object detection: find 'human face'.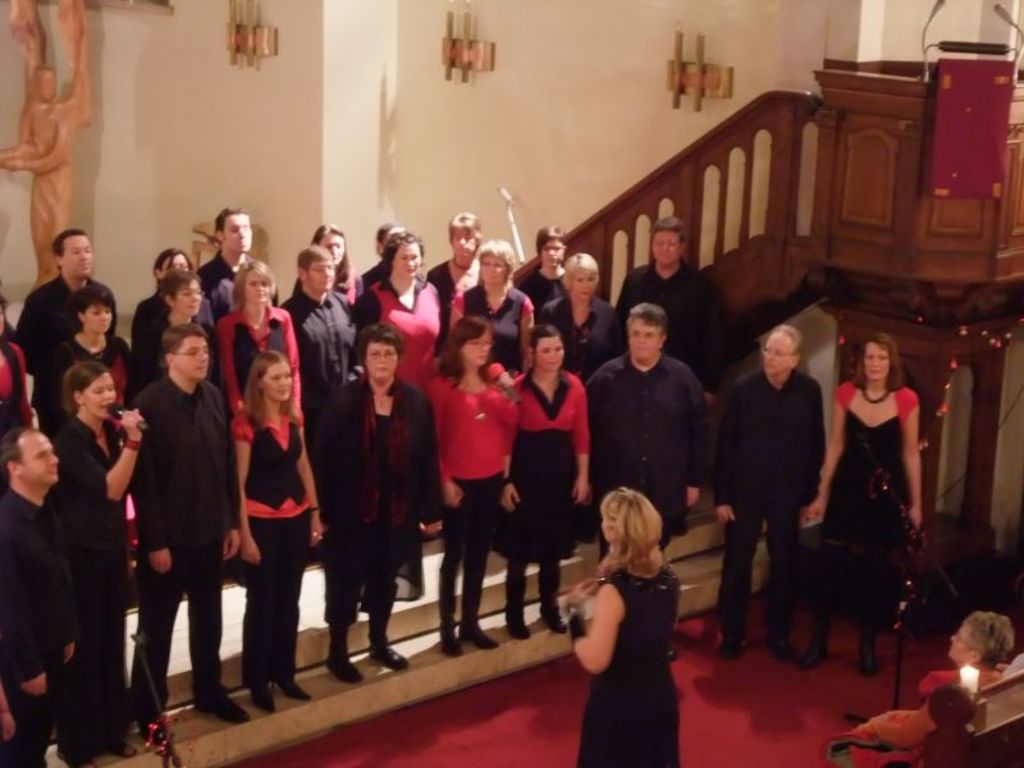
bbox=(481, 257, 508, 291).
